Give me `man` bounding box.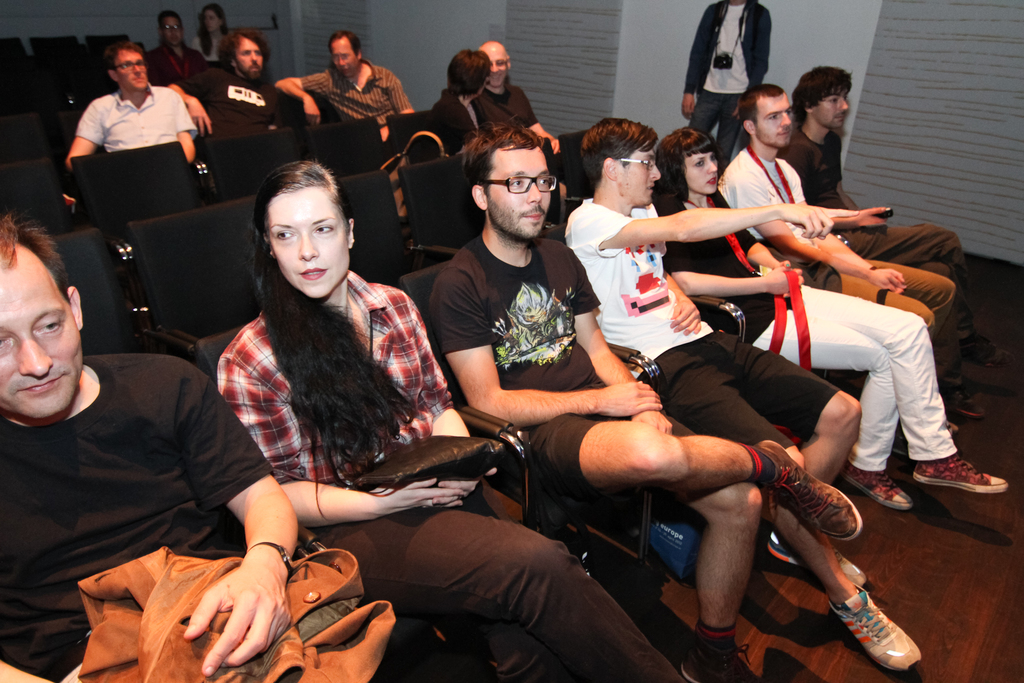
<bbox>145, 12, 208, 94</bbox>.
